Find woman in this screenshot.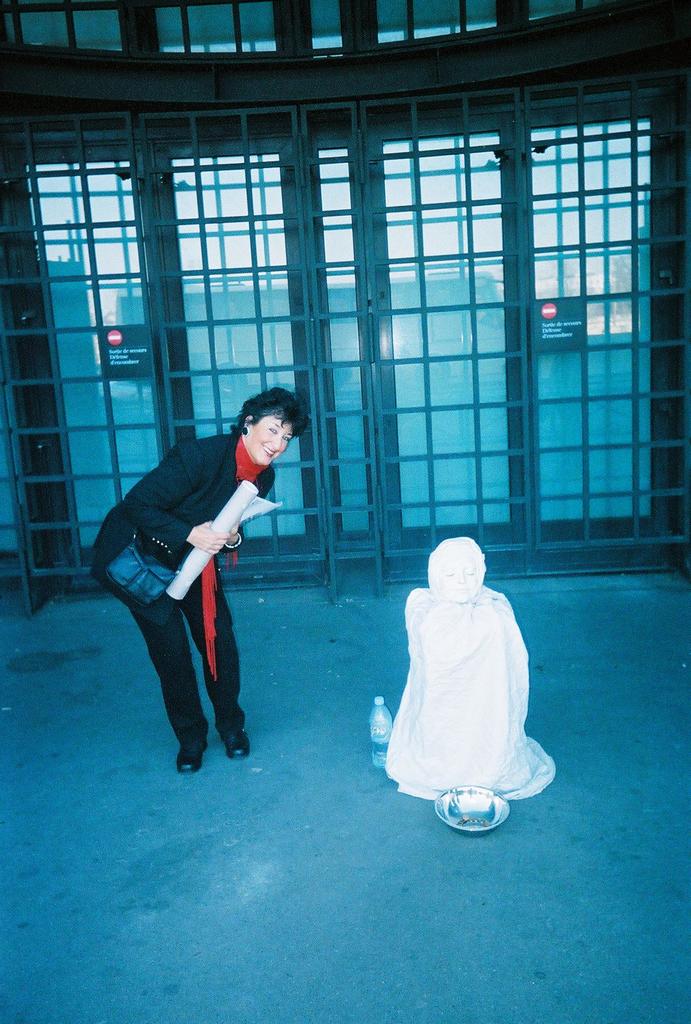
The bounding box for woman is (84, 388, 311, 774).
